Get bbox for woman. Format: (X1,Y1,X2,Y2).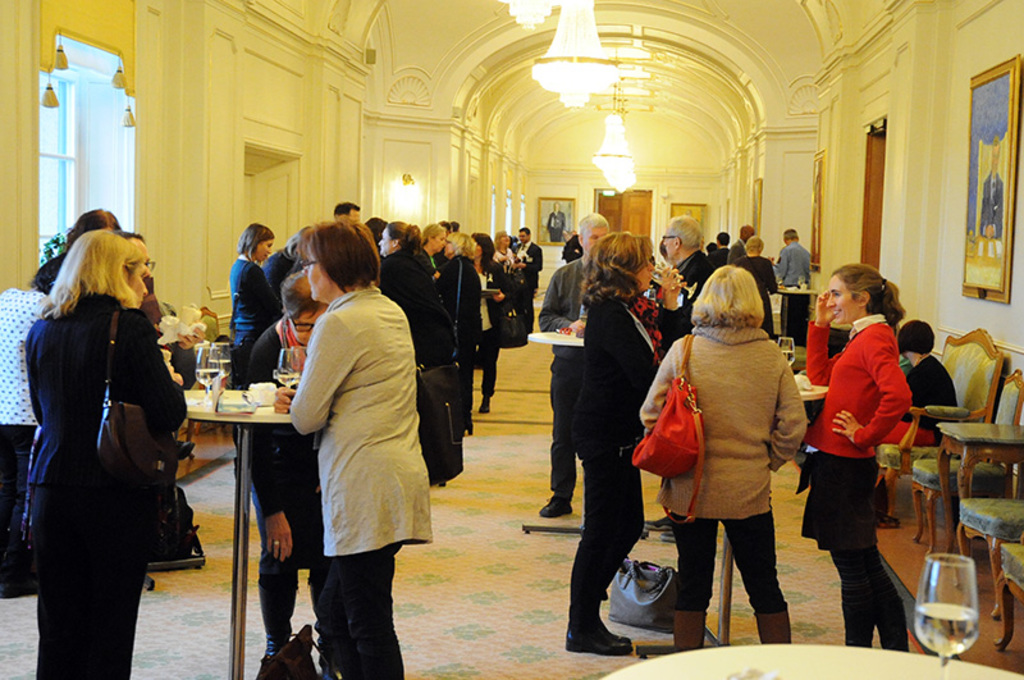
(229,222,278,384).
